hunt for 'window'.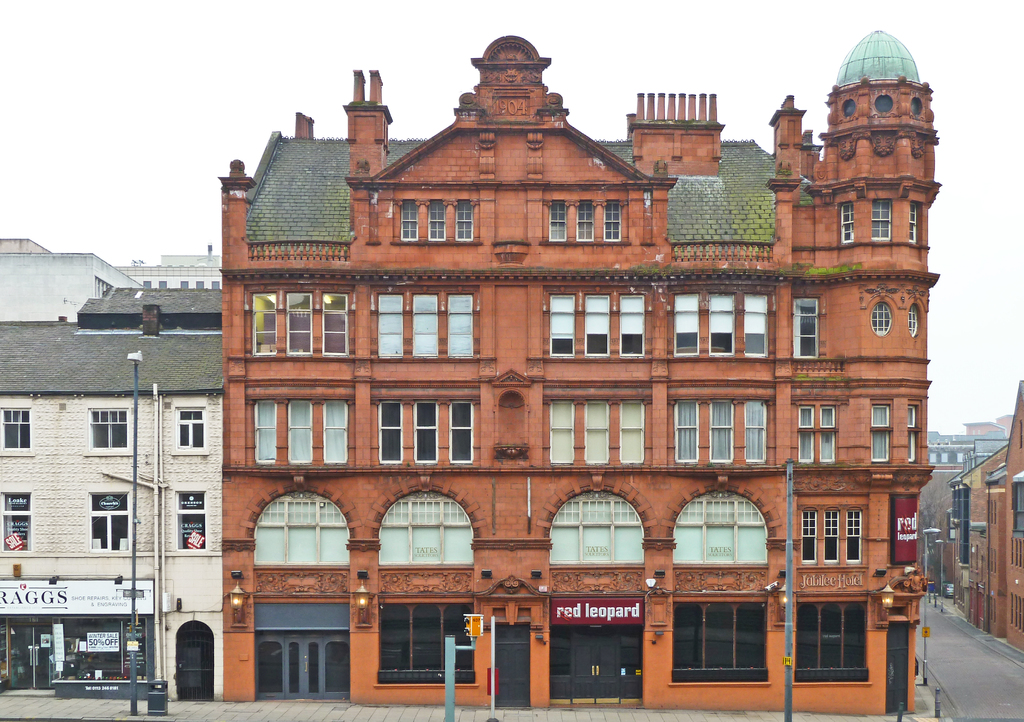
Hunted down at Rect(321, 399, 351, 463).
